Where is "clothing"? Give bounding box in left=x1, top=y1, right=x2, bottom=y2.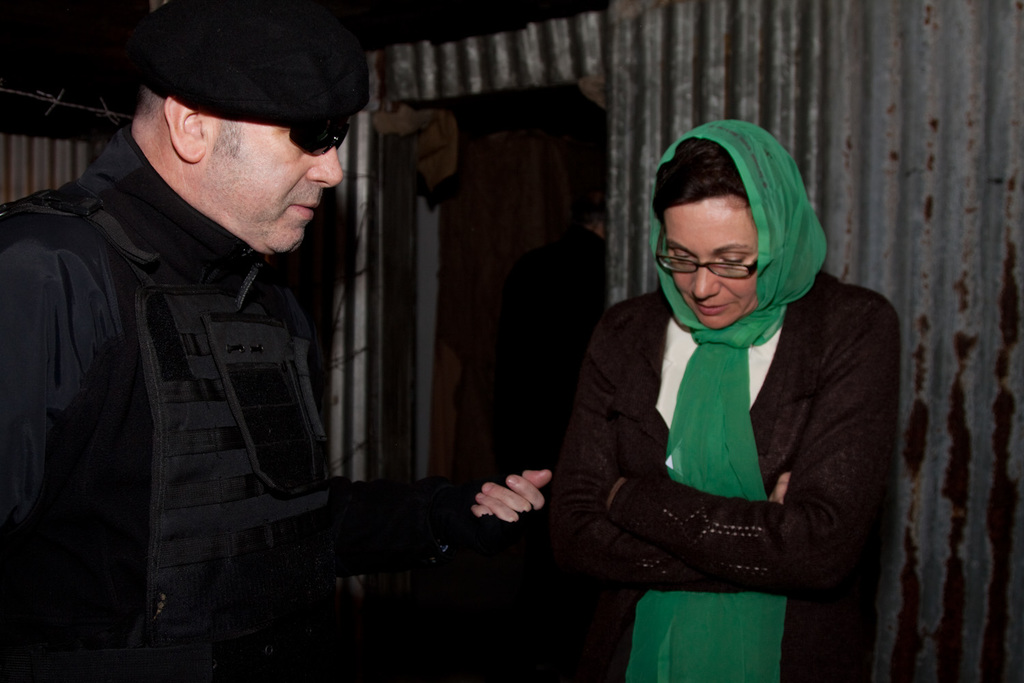
left=5, top=104, right=362, bottom=648.
